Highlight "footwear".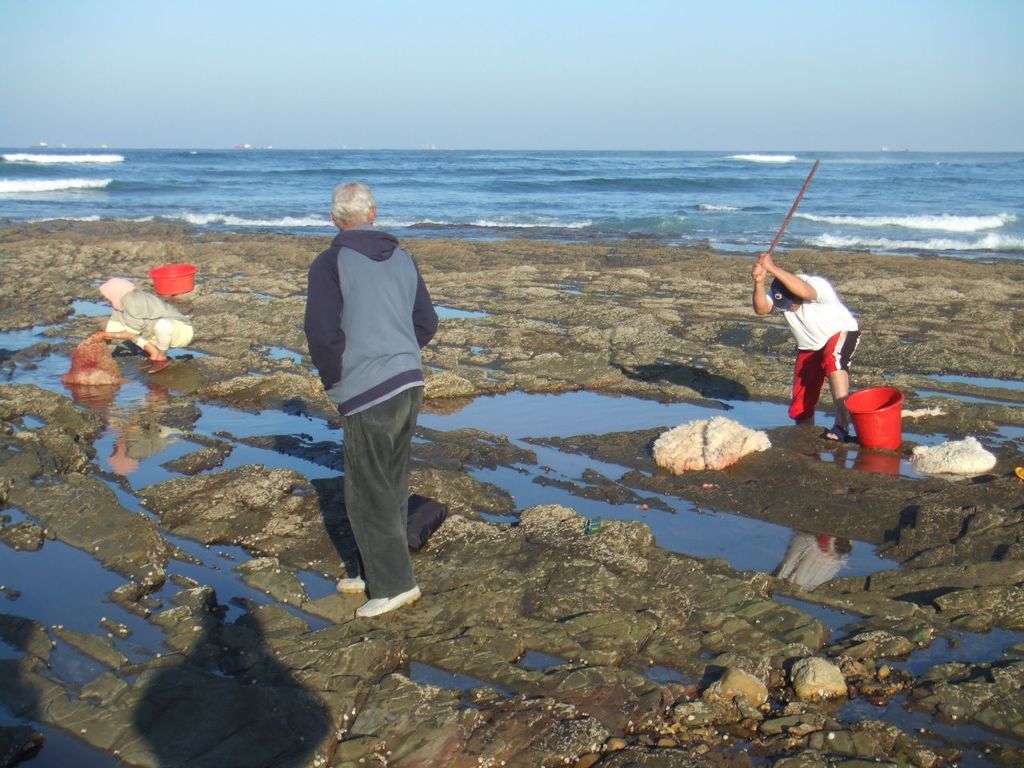
Highlighted region: (left=141, top=357, right=153, bottom=369).
